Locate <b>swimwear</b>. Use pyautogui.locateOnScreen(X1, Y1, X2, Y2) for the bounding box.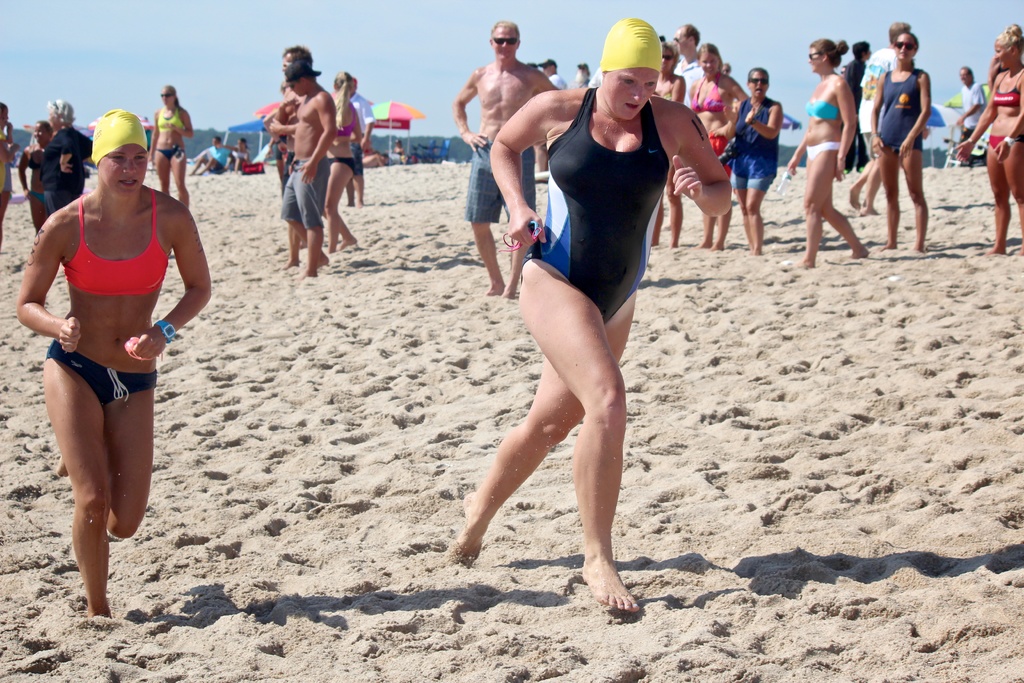
pyautogui.locateOnScreen(271, 158, 334, 233).
